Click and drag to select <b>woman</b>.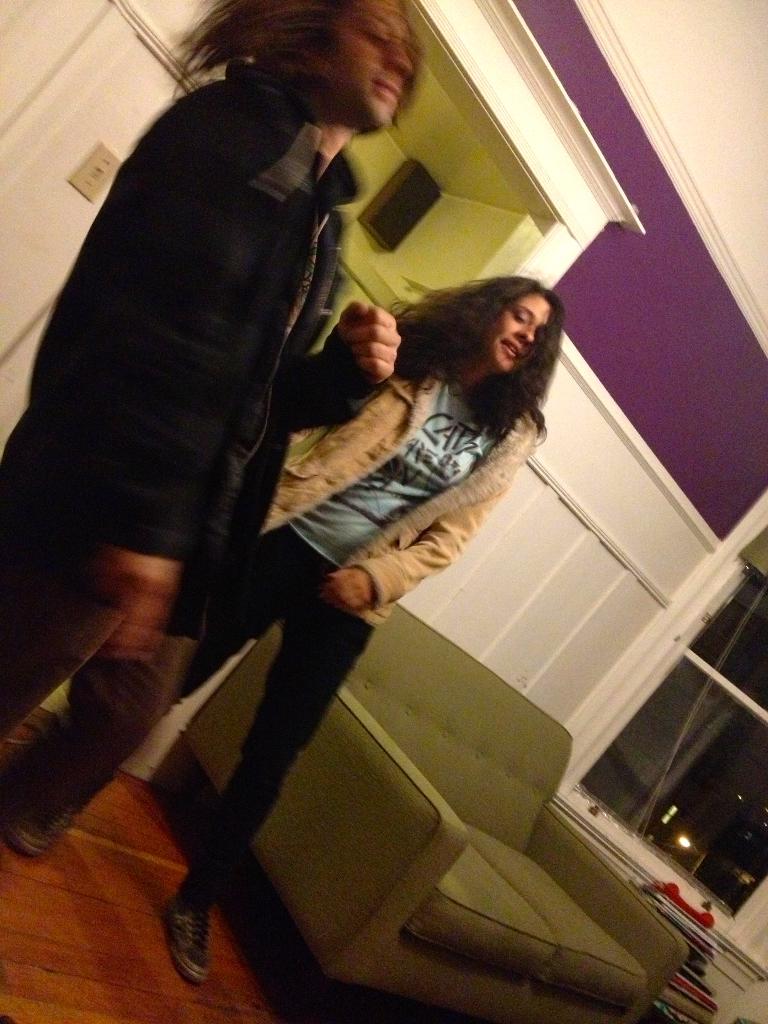
Selection: [0, 274, 566, 989].
